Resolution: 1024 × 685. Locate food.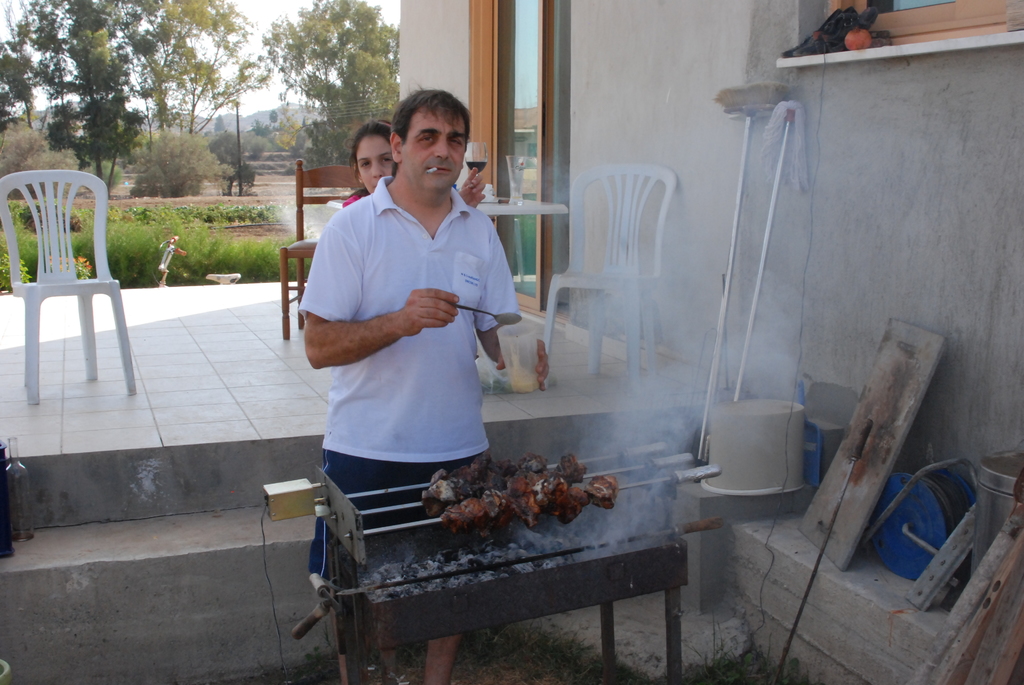
x1=408 y1=453 x2=632 y2=556.
